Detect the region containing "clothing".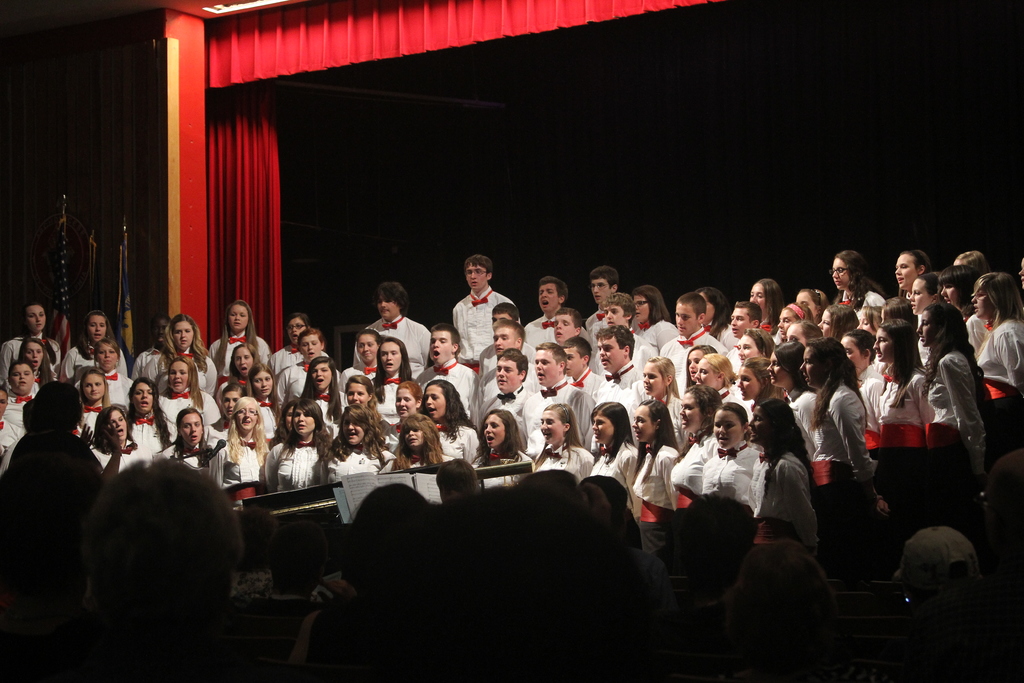
x1=526, y1=313, x2=560, y2=349.
